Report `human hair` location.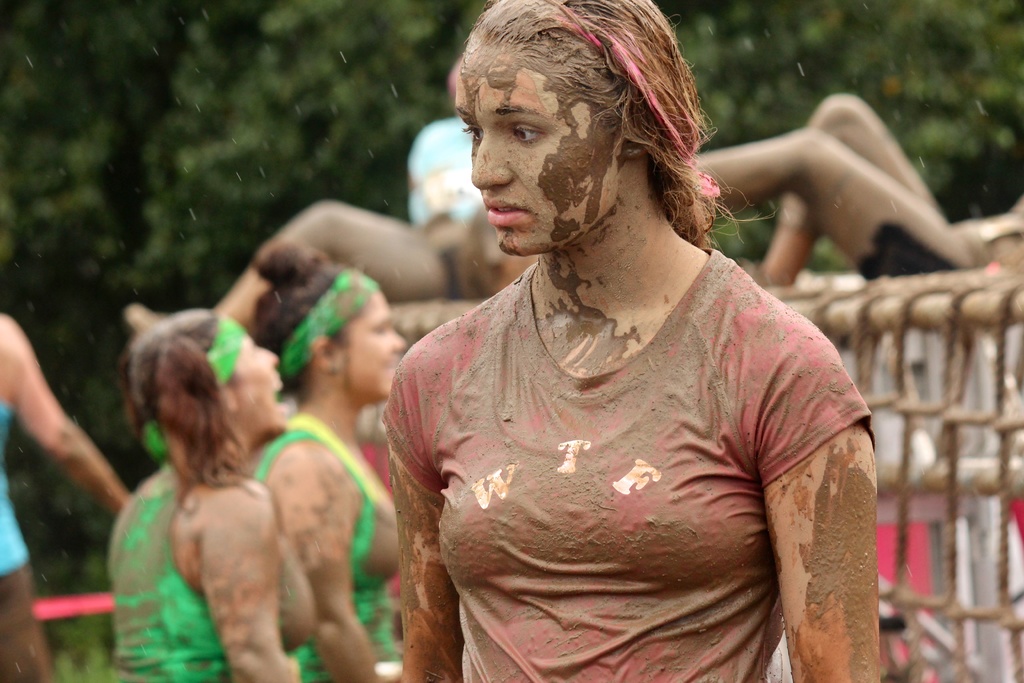
Report: {"left": 454, "top": 1, "right": 716, "bottom": 276}.
